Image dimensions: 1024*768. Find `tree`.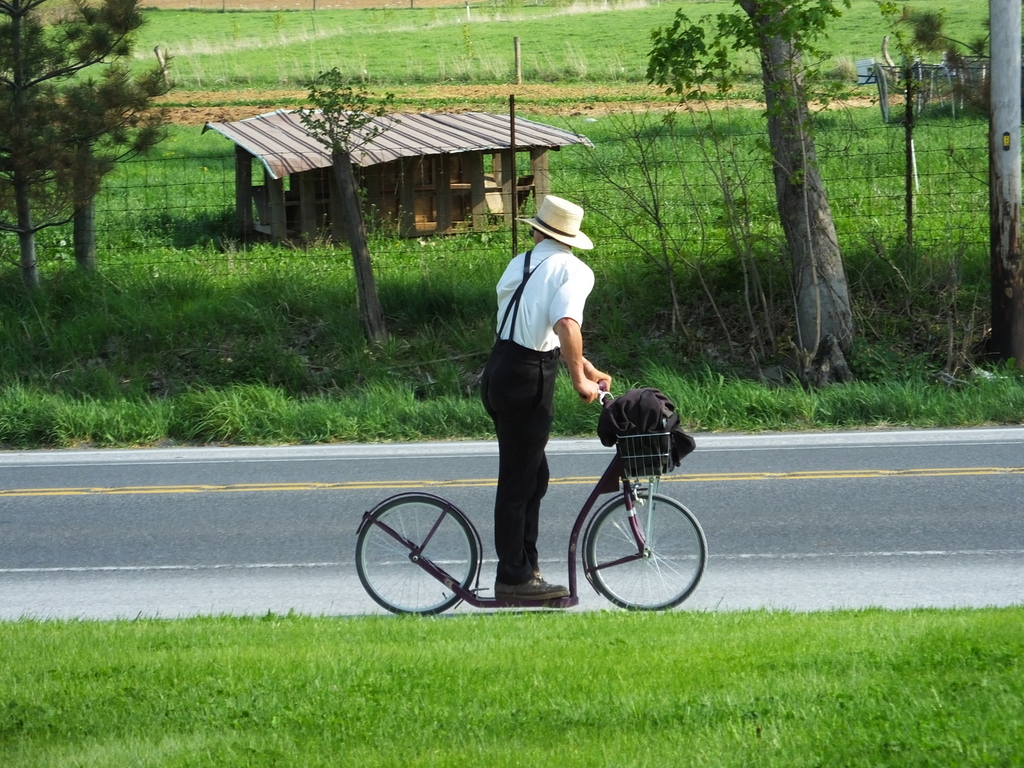
(left=543, top=0, right=853, bottom=376).
